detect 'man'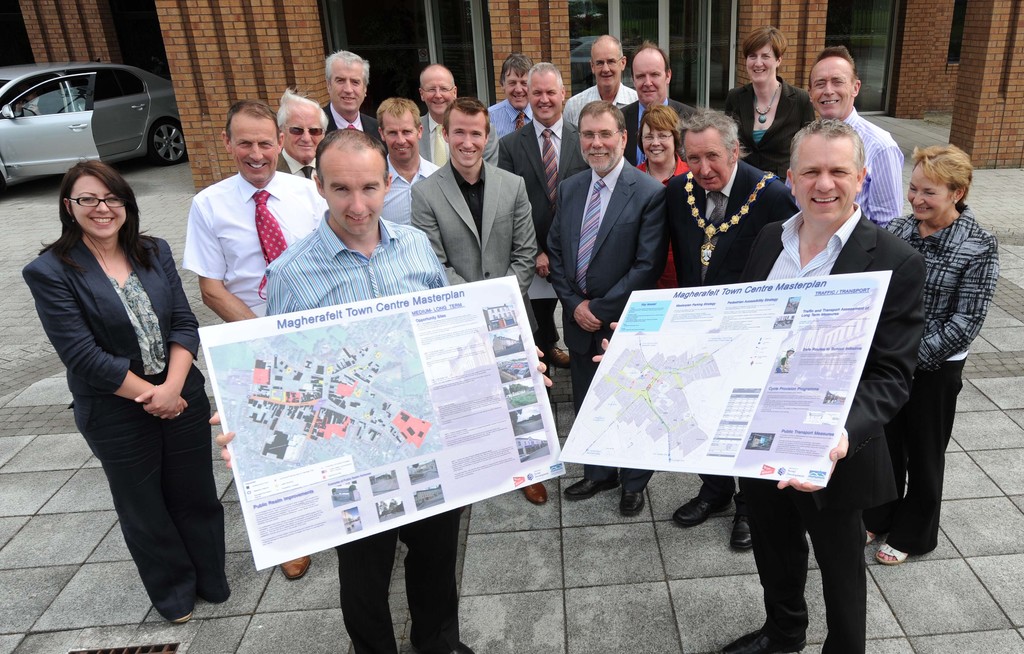
region(808, 47, 904, 229)
